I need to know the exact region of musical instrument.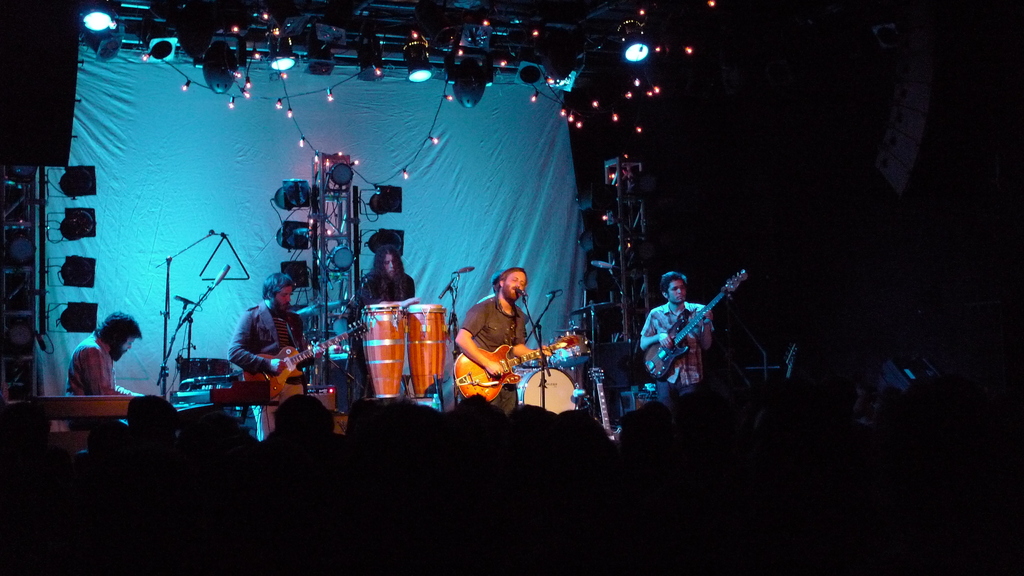
Region: (left=355, top=303, right=409, bottom=404).
